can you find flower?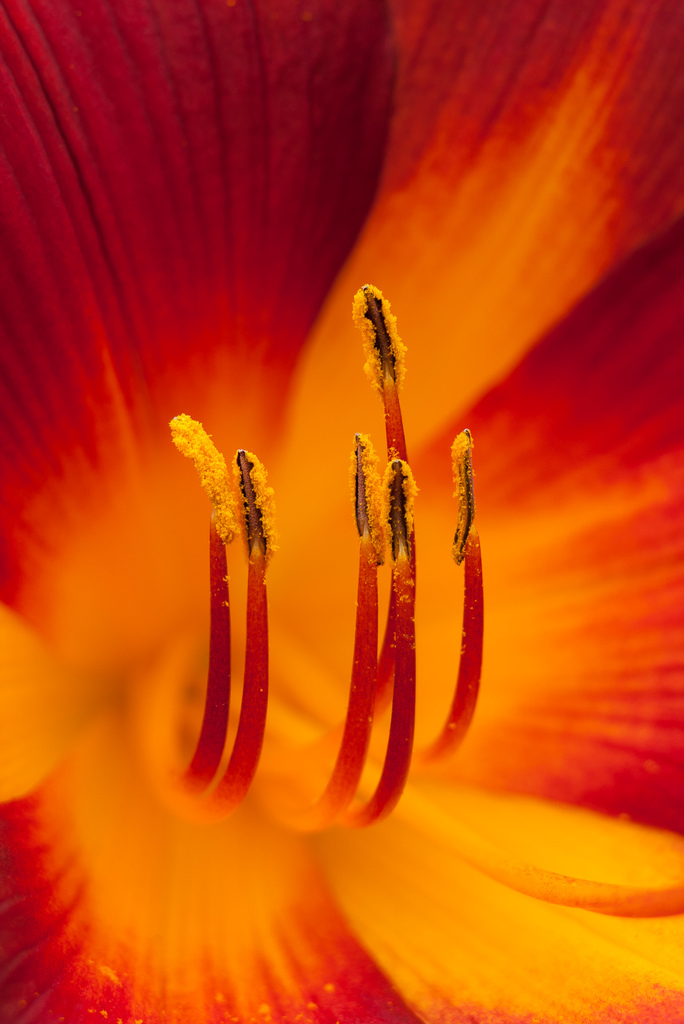
Yes, bounding box: 0:2:681:1023.
